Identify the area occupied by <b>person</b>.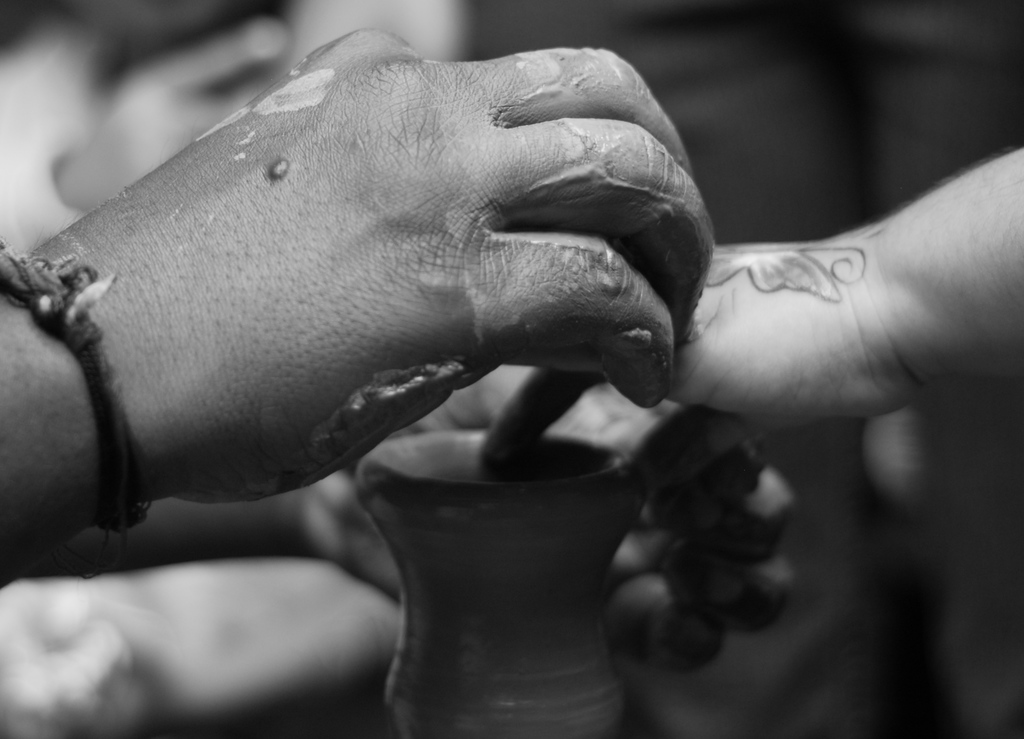
Area: bbox(552, 129, 1023, 530).
